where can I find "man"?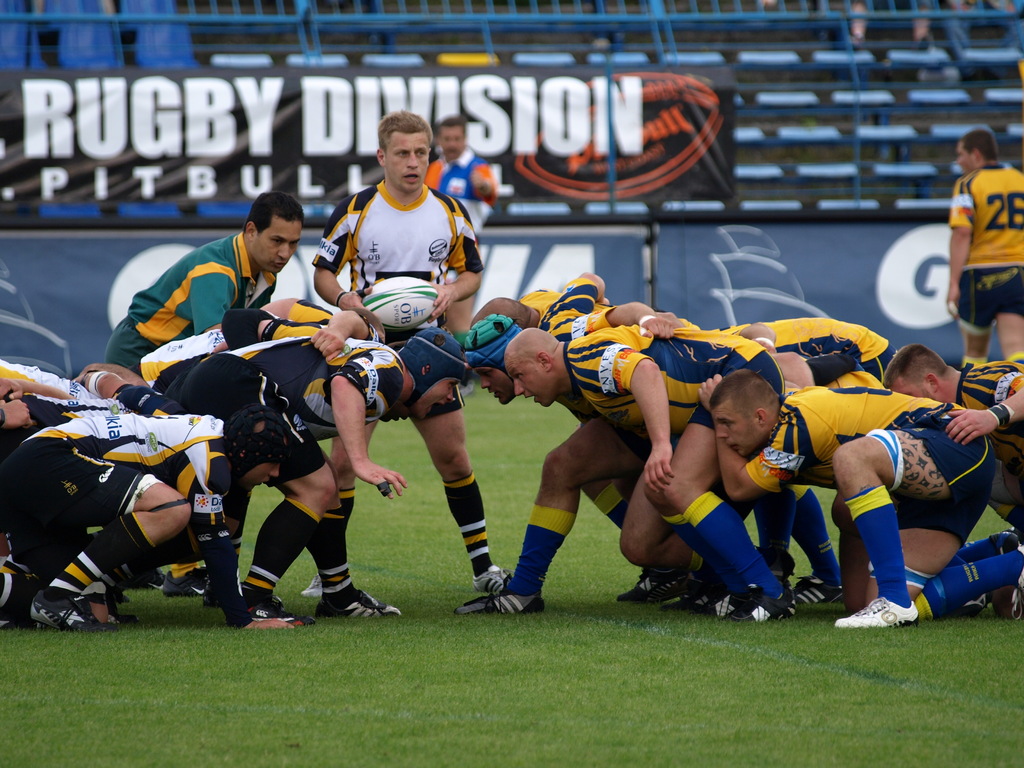
You can find it at 931, 123, 1023, 362.
